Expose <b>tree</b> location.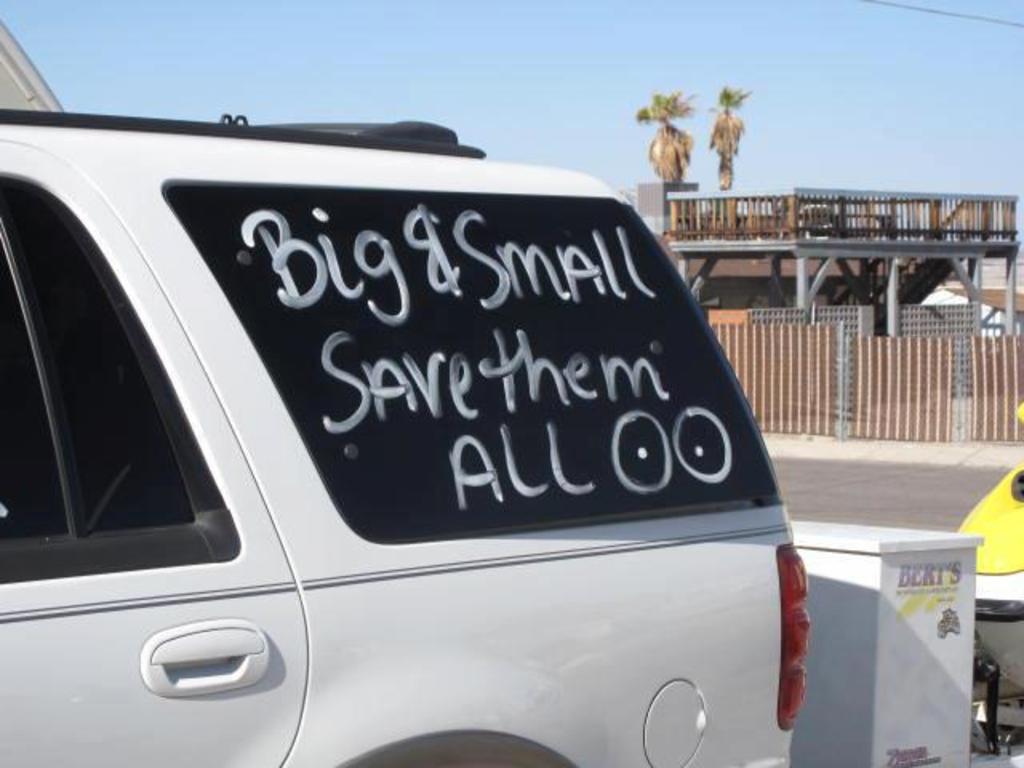
Exposed at 630 88 699 232.
